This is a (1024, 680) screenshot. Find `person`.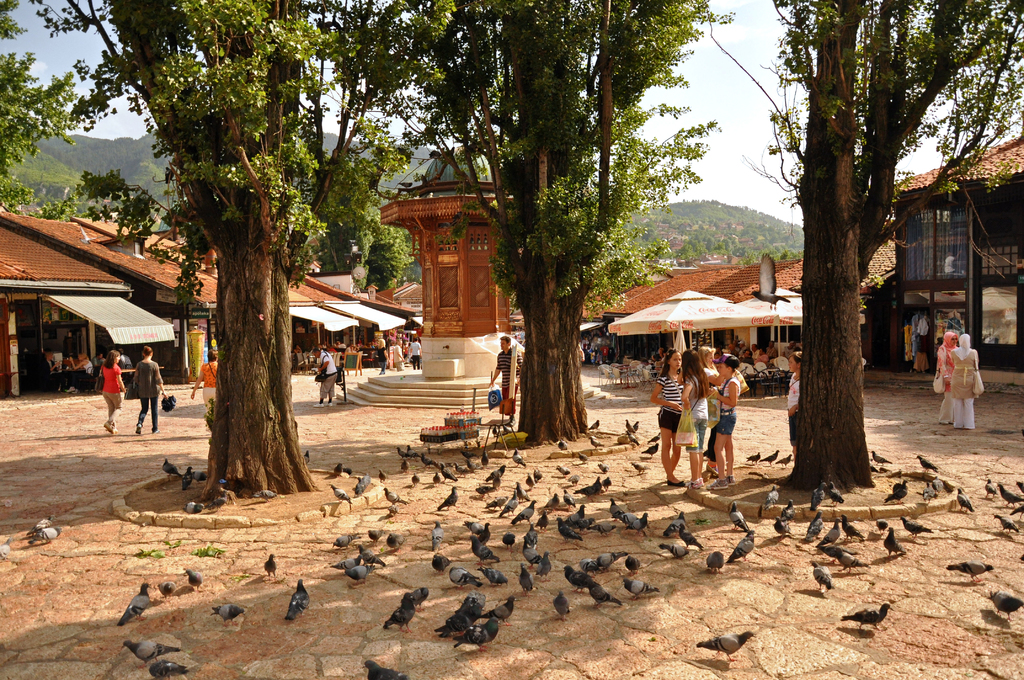
Bounding box: 725:339:736:353.
